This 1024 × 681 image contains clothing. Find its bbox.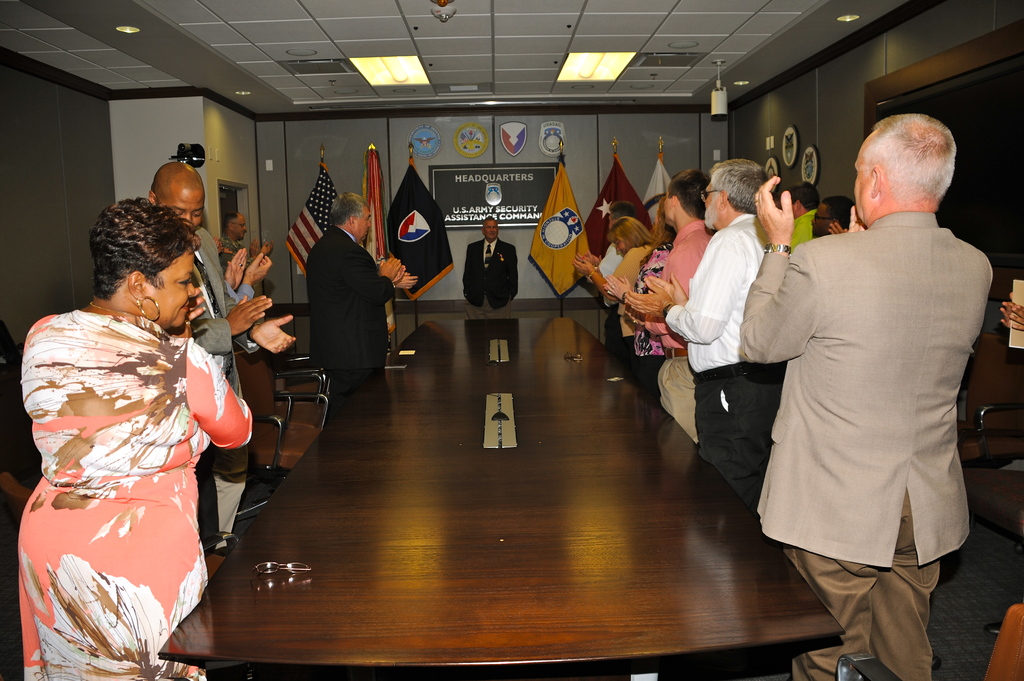
[664, 207, 788, 521].
